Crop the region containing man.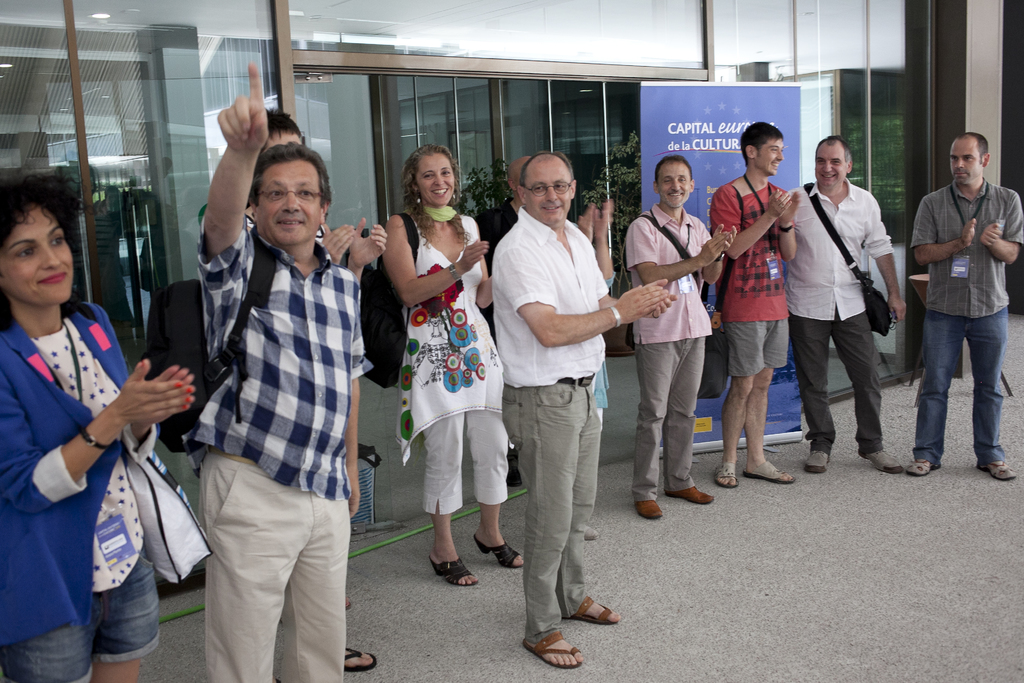
Crop region: box(907, 128, 1016, 481).
